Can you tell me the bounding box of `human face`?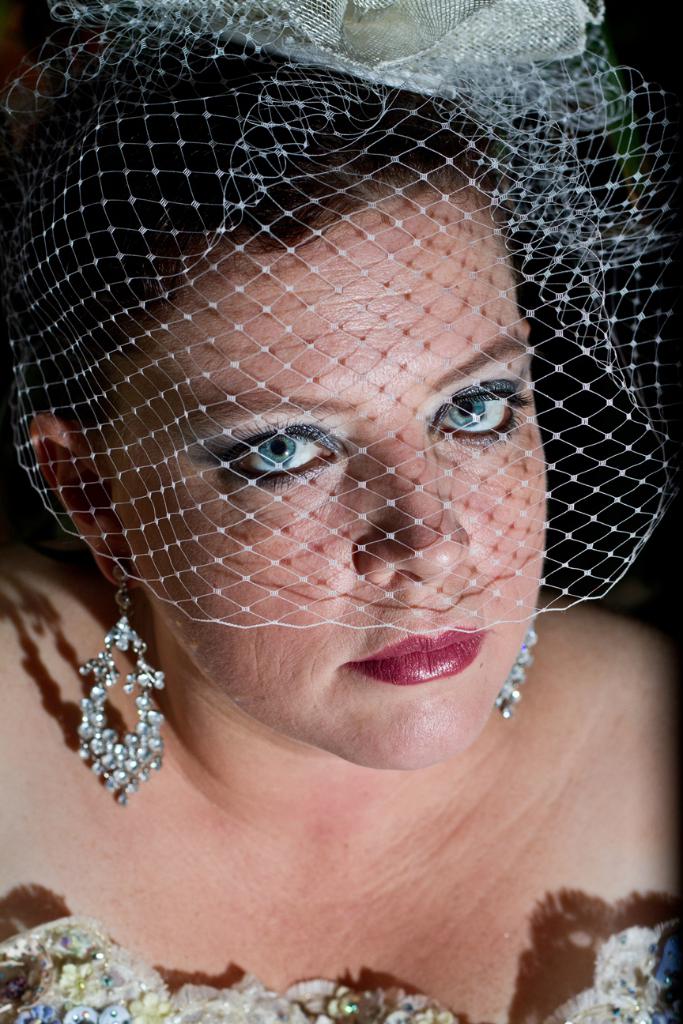
region(63, 77, 602, 883).
